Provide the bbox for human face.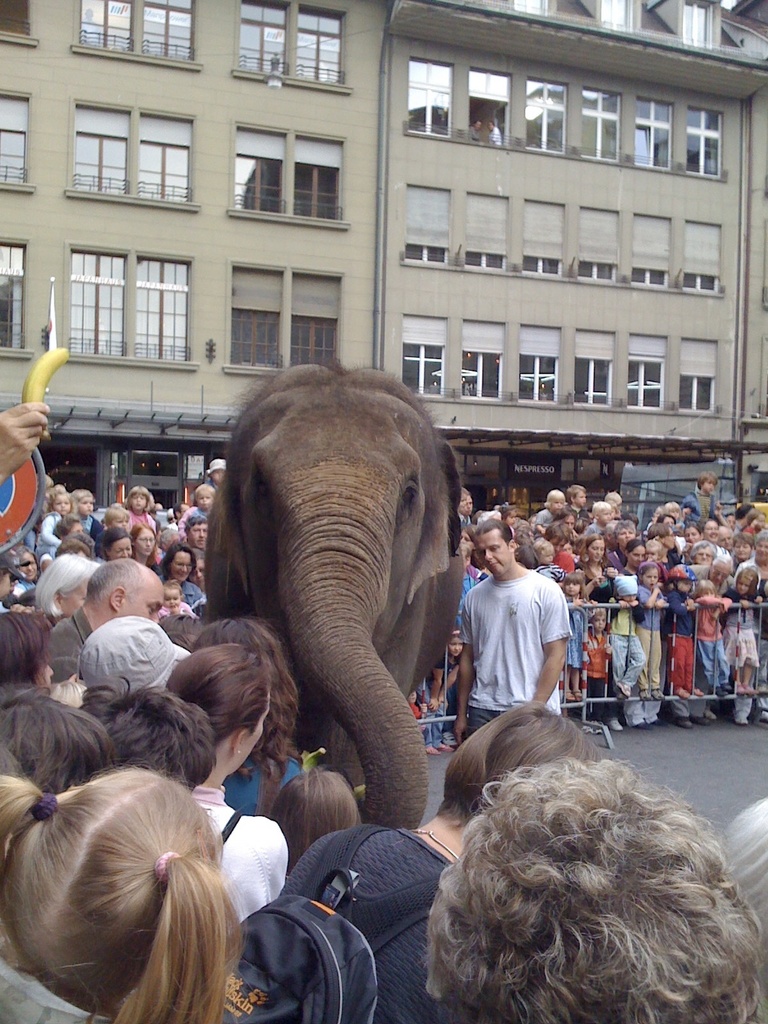
(x1=623, y1=592, x2=639, y2=602).
